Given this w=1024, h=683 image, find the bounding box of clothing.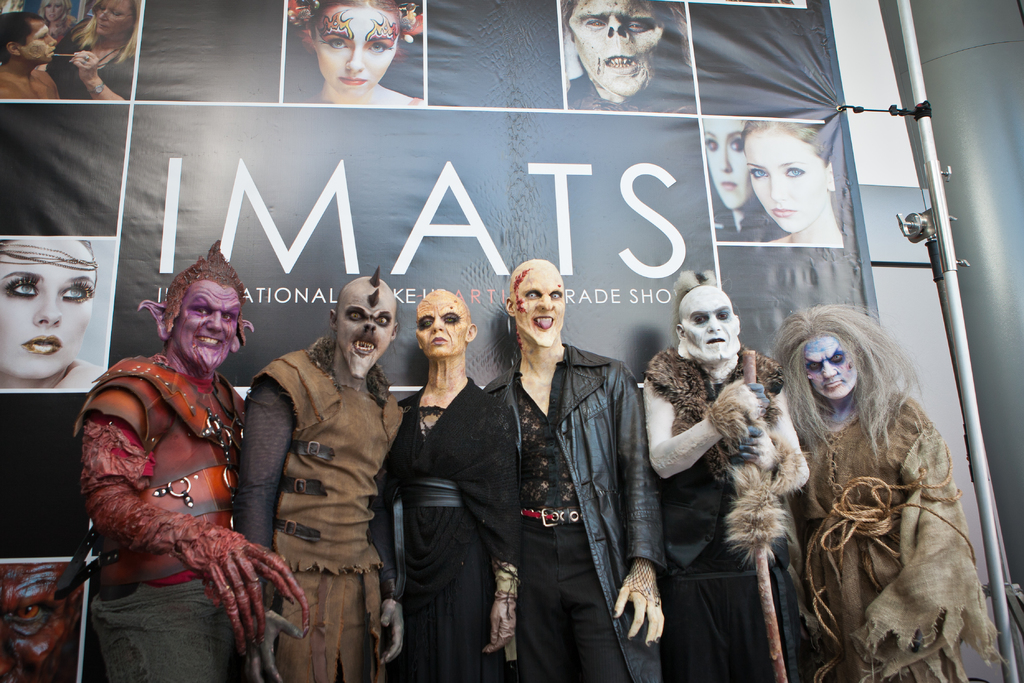
x1=563 y1=69 x2=716 y2=117.
